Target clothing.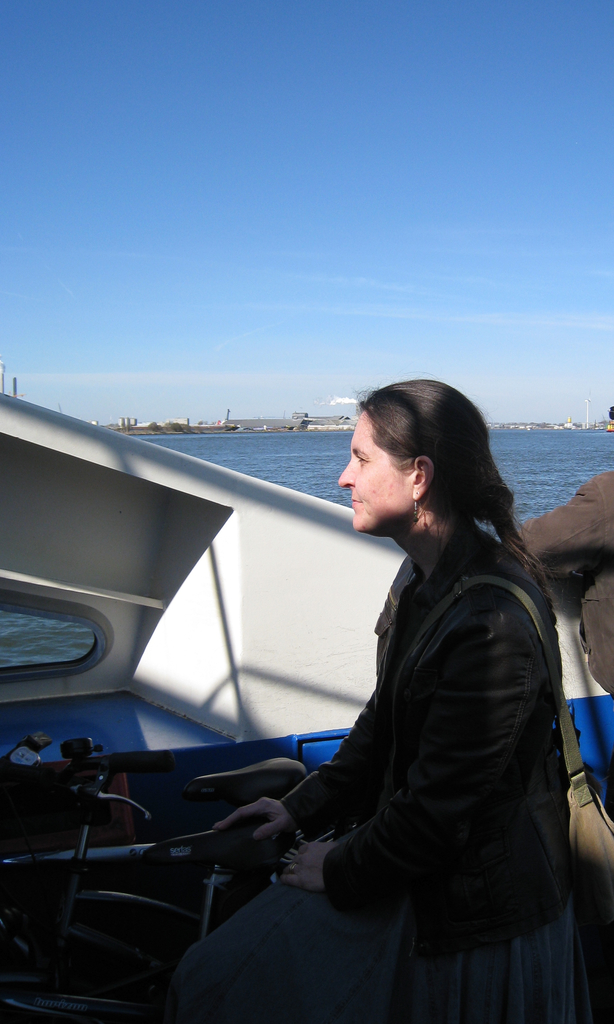
Target region: 268/465/558/964.
